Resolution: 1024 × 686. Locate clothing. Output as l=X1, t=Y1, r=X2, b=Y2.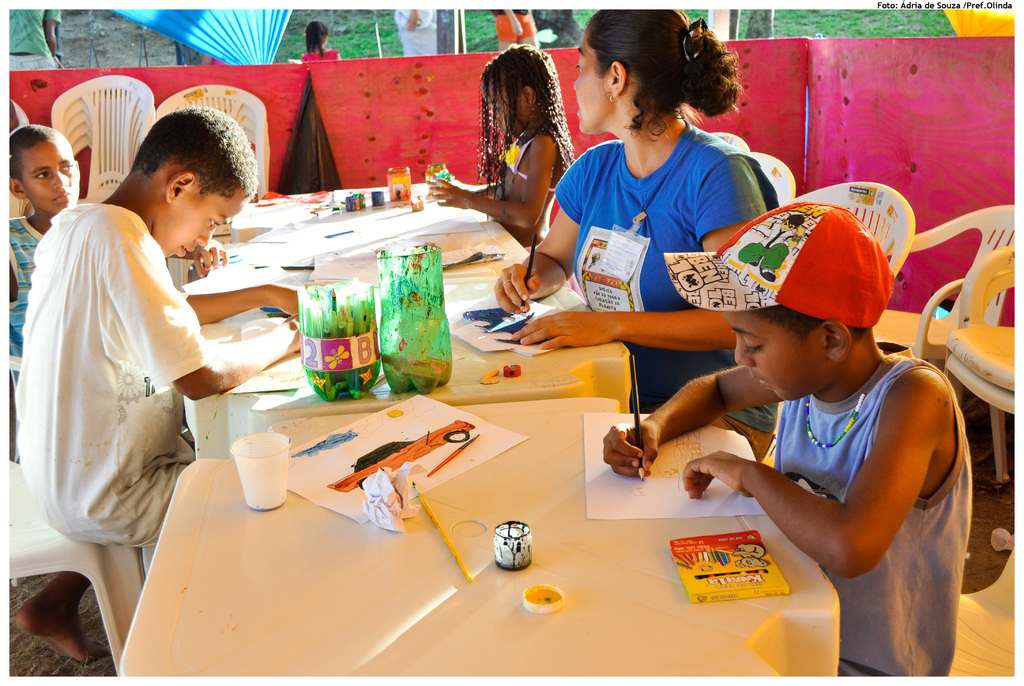
l=10, t=202, r=218, b=534.
